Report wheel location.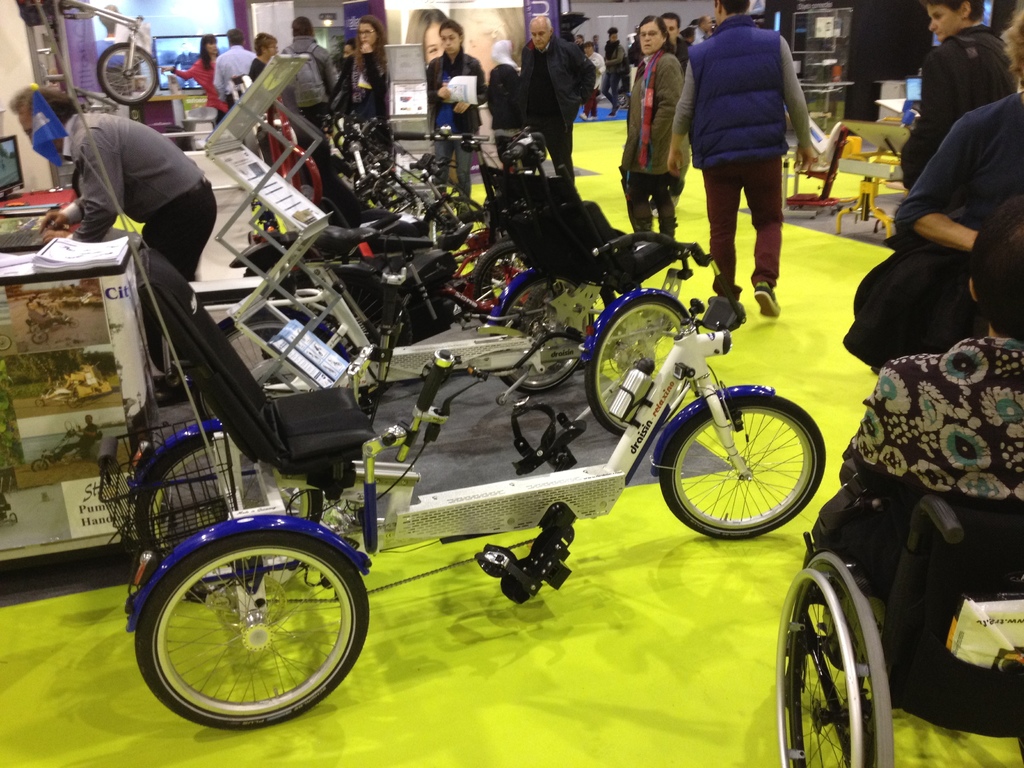
Report: 779:554:892:767.
